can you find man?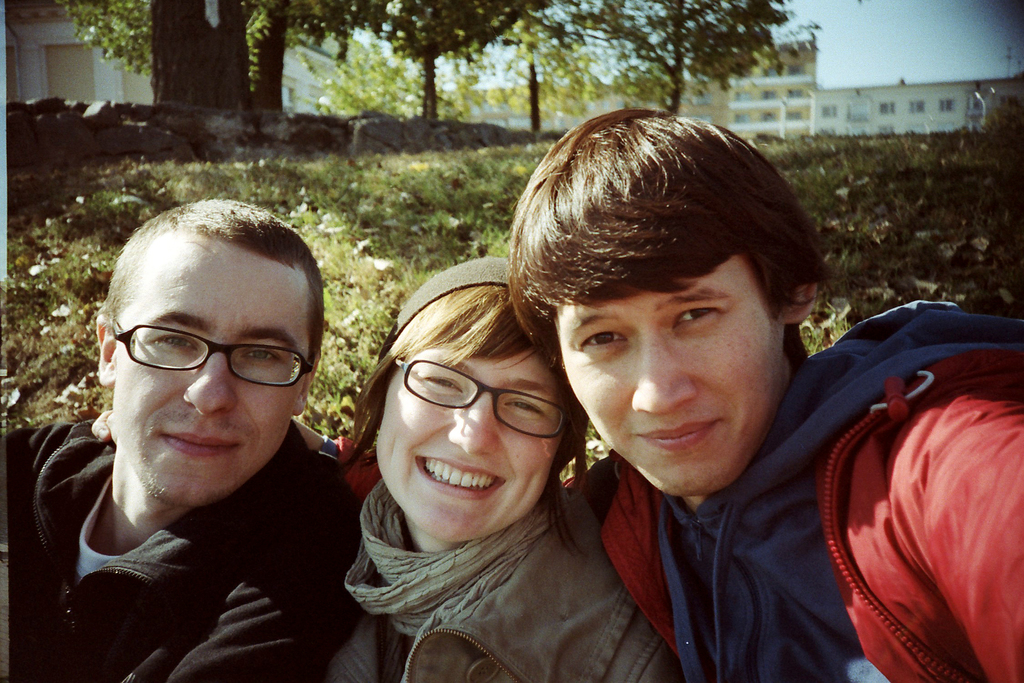
Yes, bounding box: 502/112/1023/682.
